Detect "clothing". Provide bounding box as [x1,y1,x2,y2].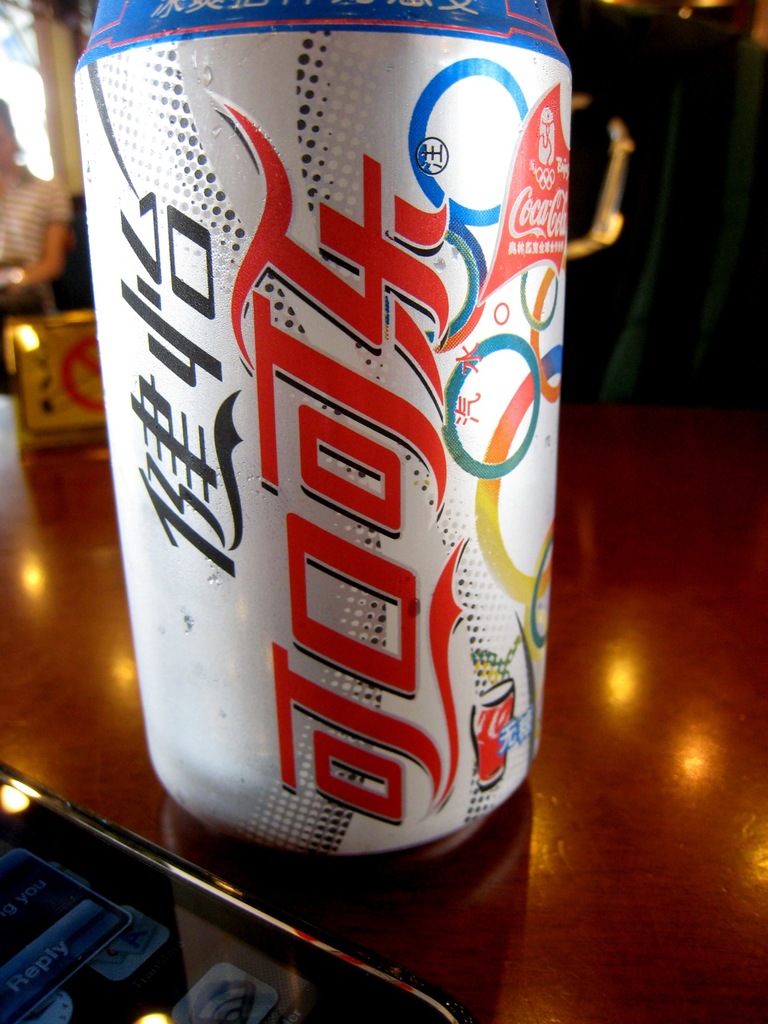
[0,162,77,391].
